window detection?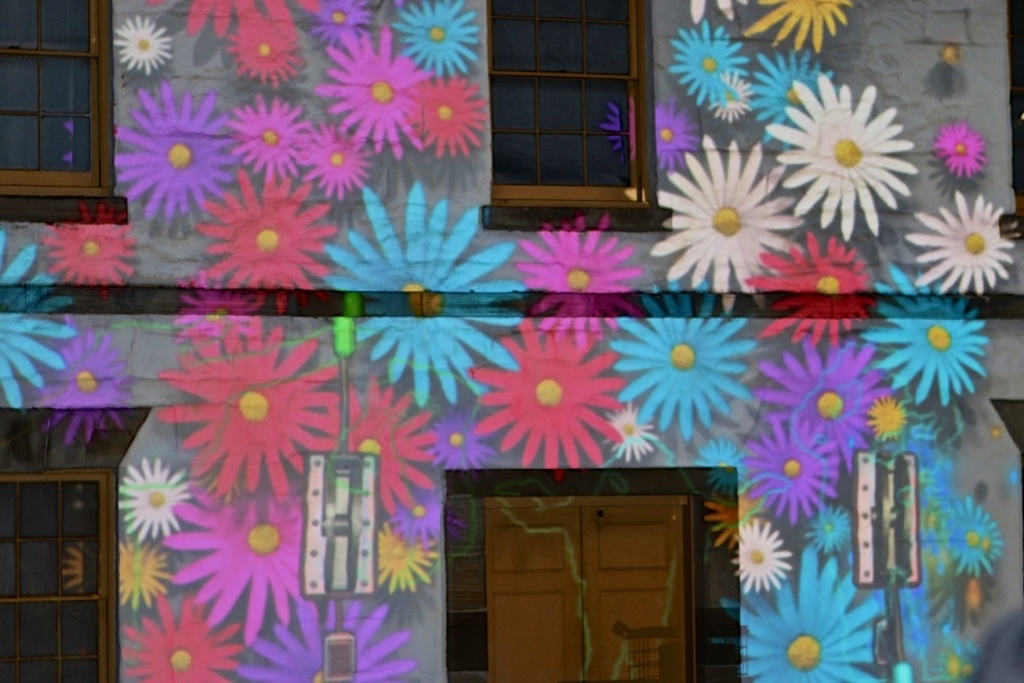
[0,469,122,682]
